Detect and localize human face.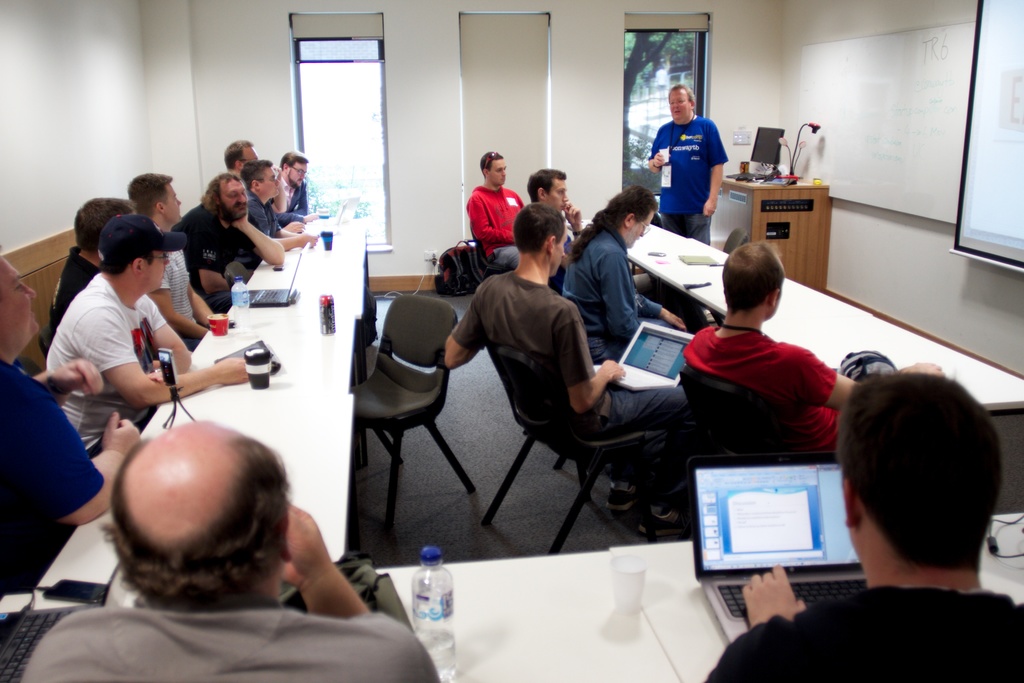
Localized at 671:89:689:121.
